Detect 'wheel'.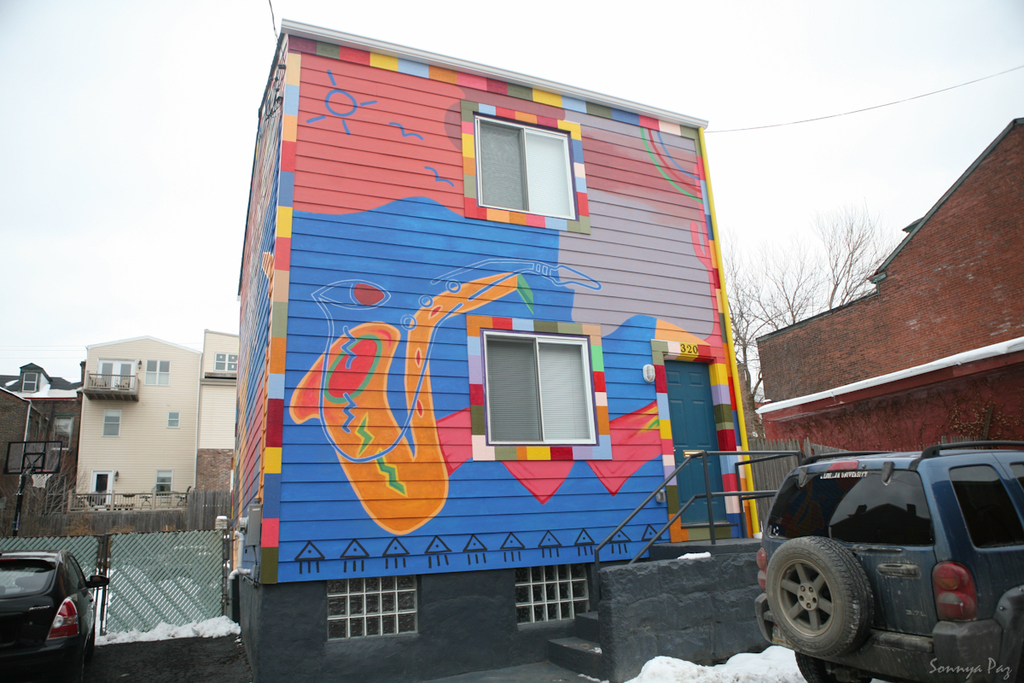
Detected at {"left": 785, "top": 547, "right": 893, "bottom": 658}.
